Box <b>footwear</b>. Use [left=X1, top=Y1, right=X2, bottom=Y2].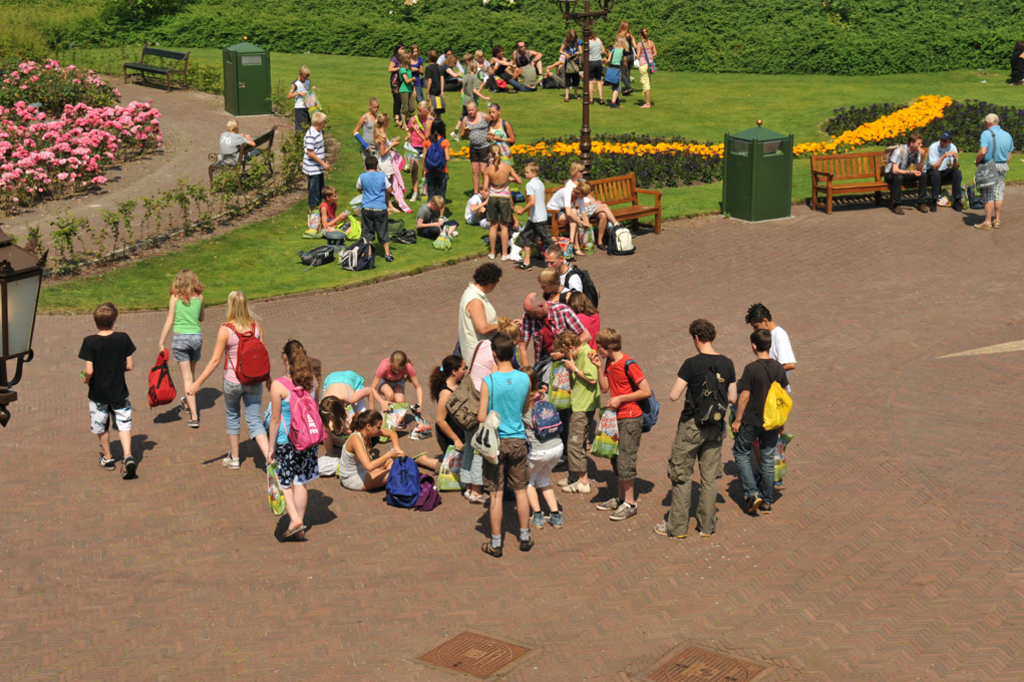
[left=180, top=395, right=190, bottom=410].
